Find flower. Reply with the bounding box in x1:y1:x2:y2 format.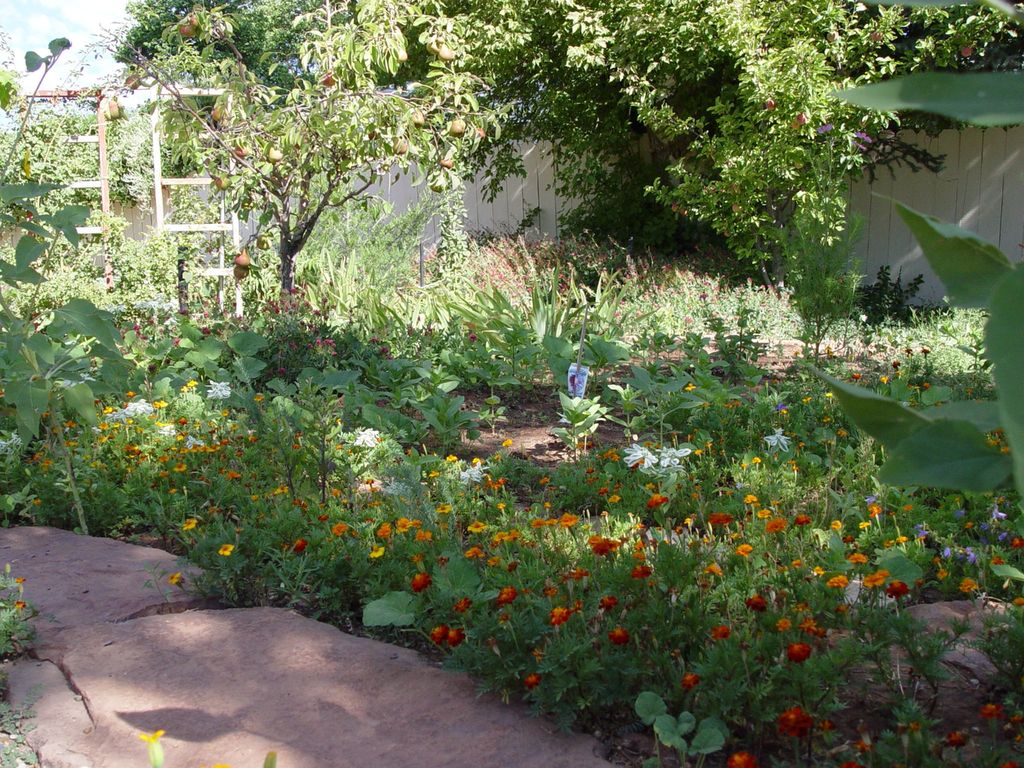
769:520:790:537.
